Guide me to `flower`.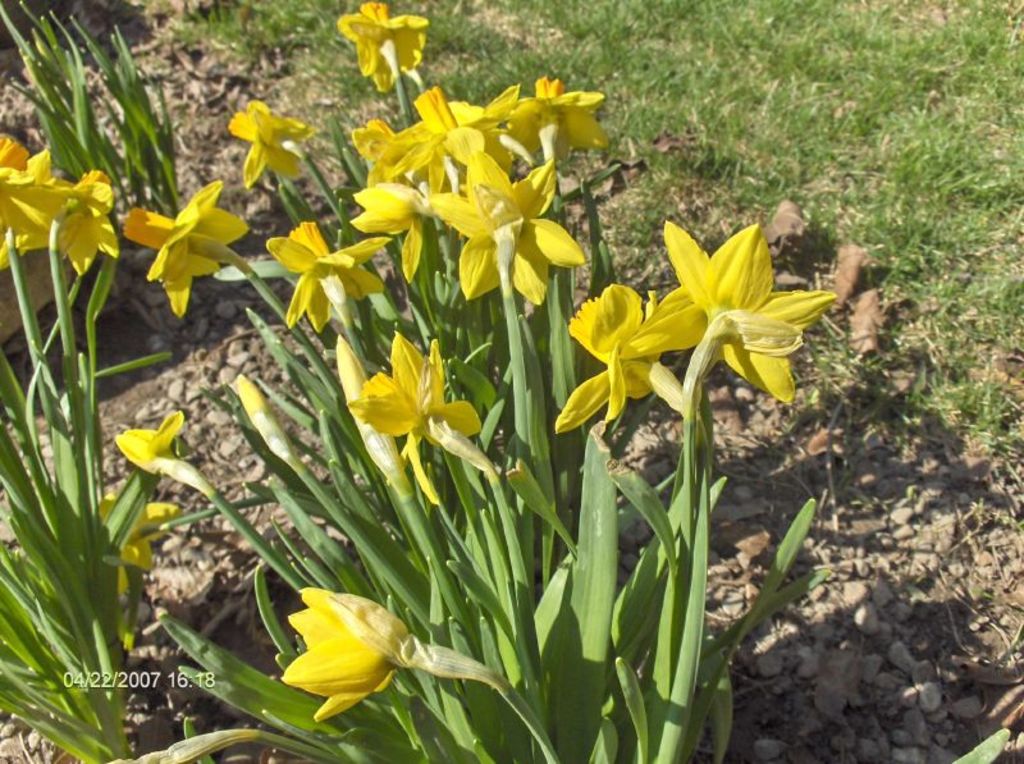
Guidance: 120:179:252:325.
